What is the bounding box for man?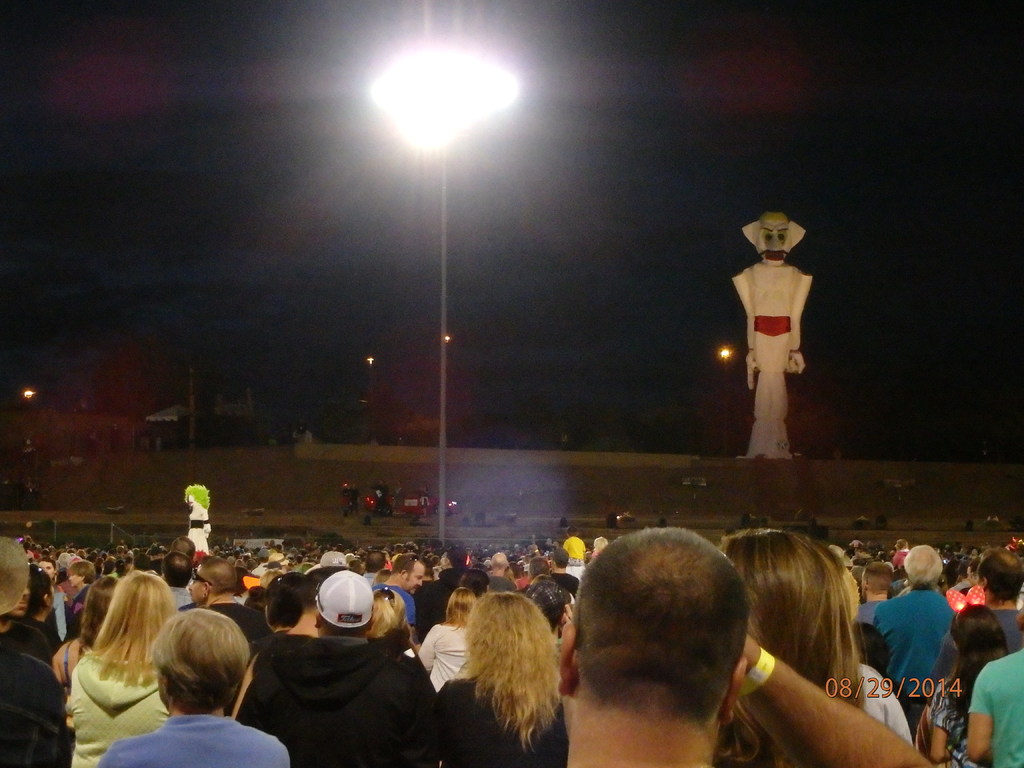
box=[184, 557, 254, 641].
